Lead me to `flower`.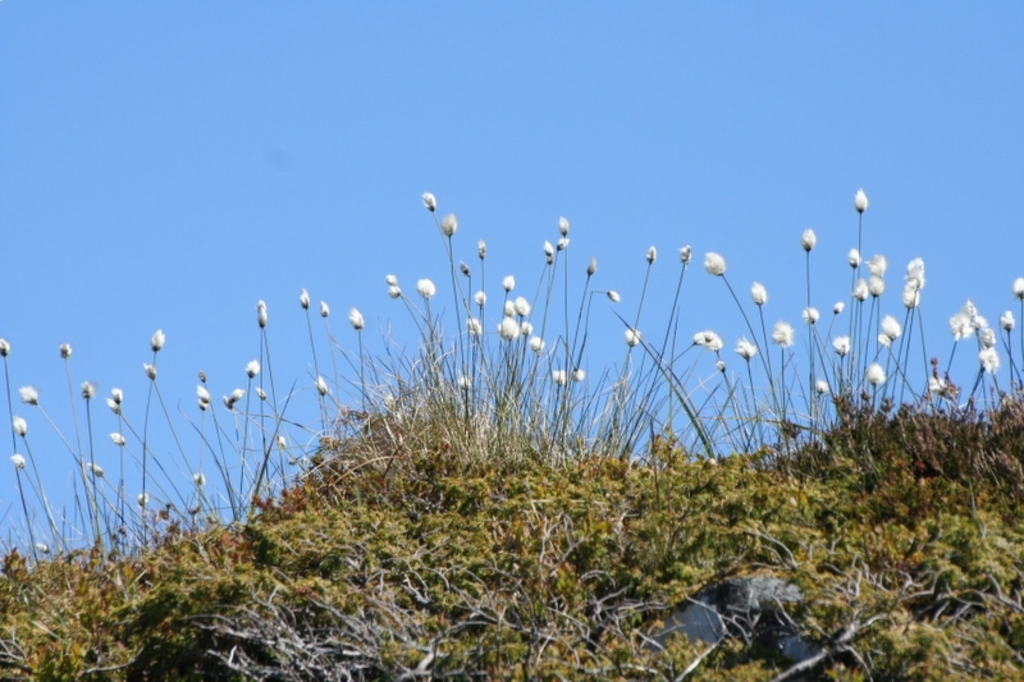
Lead to (x1=385, y1=287, x2=399, y2=297).
